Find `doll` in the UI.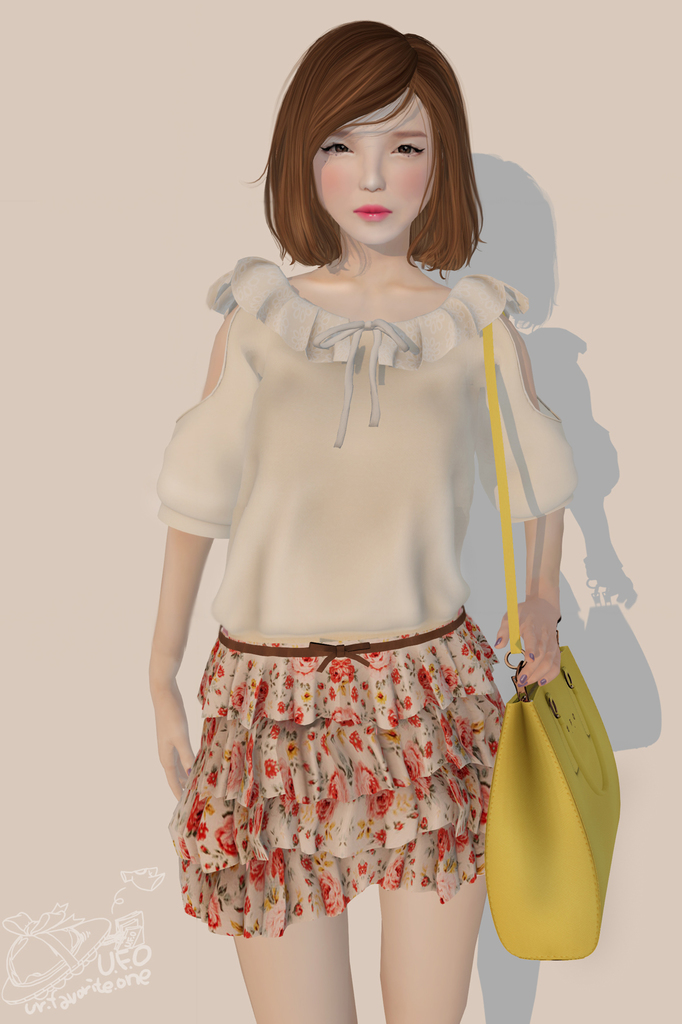
UI element at {"left": 142, "top": 39, "right": 619, "bottom": 1023}.
